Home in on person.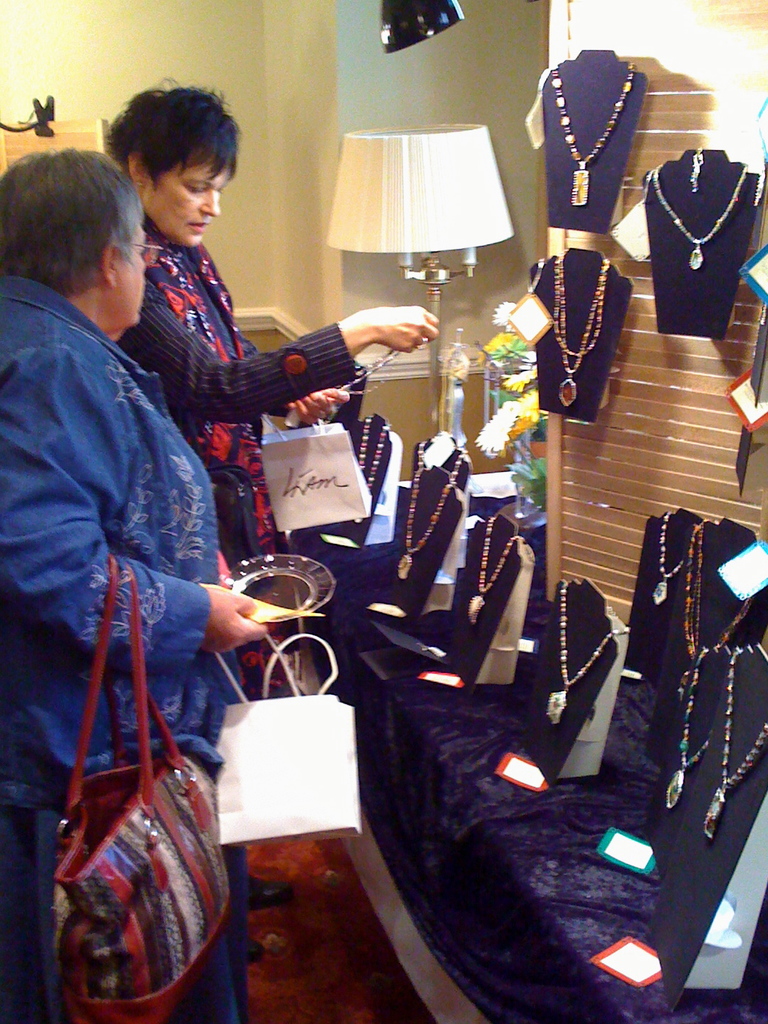
Homed in at rect(1, 60, 250, 907).
